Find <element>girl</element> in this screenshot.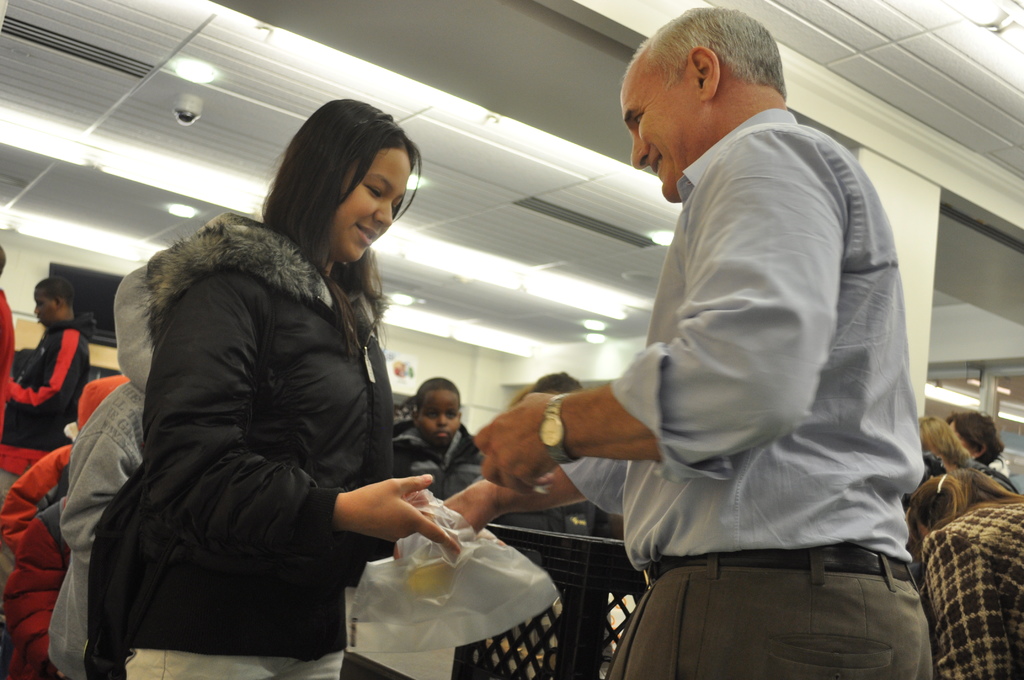
The bounding box for <element>girl</element> is BBox(92, 97, 466, 679).
